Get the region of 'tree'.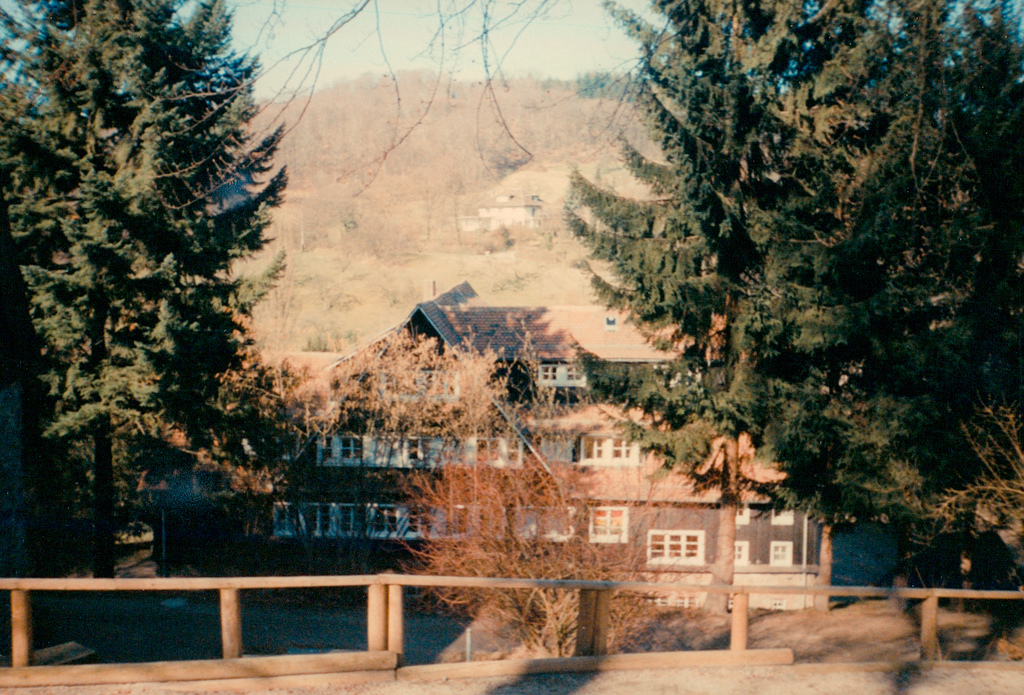
select_region(557, 0, 1023, 604).
